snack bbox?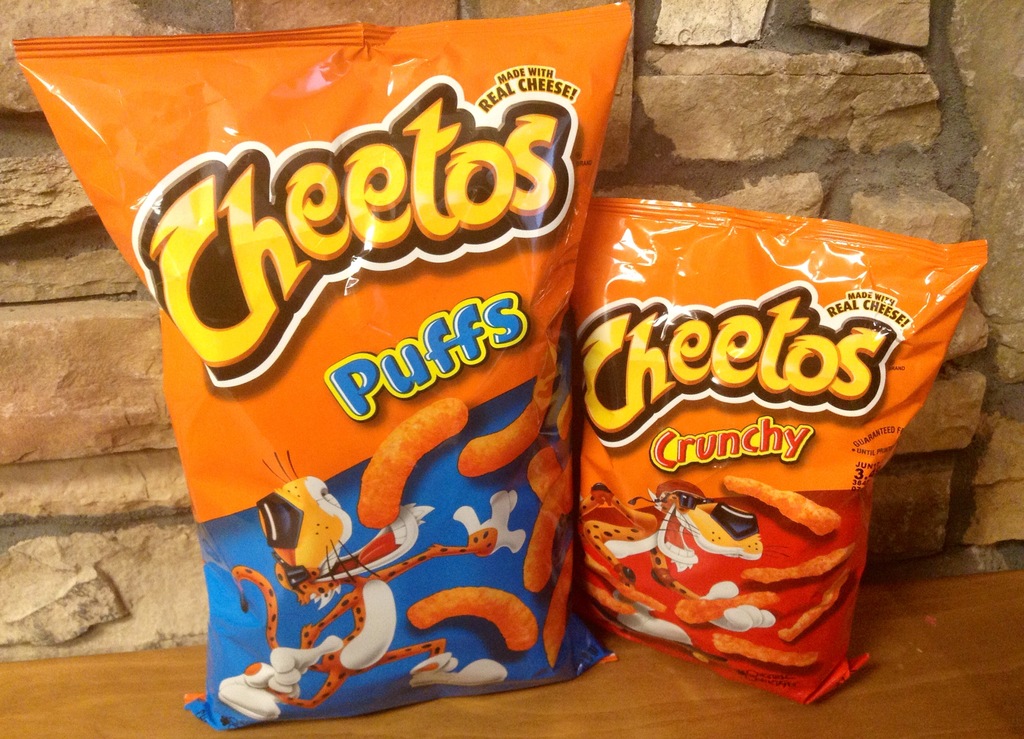
l=524, t=456, r=566, b=591
